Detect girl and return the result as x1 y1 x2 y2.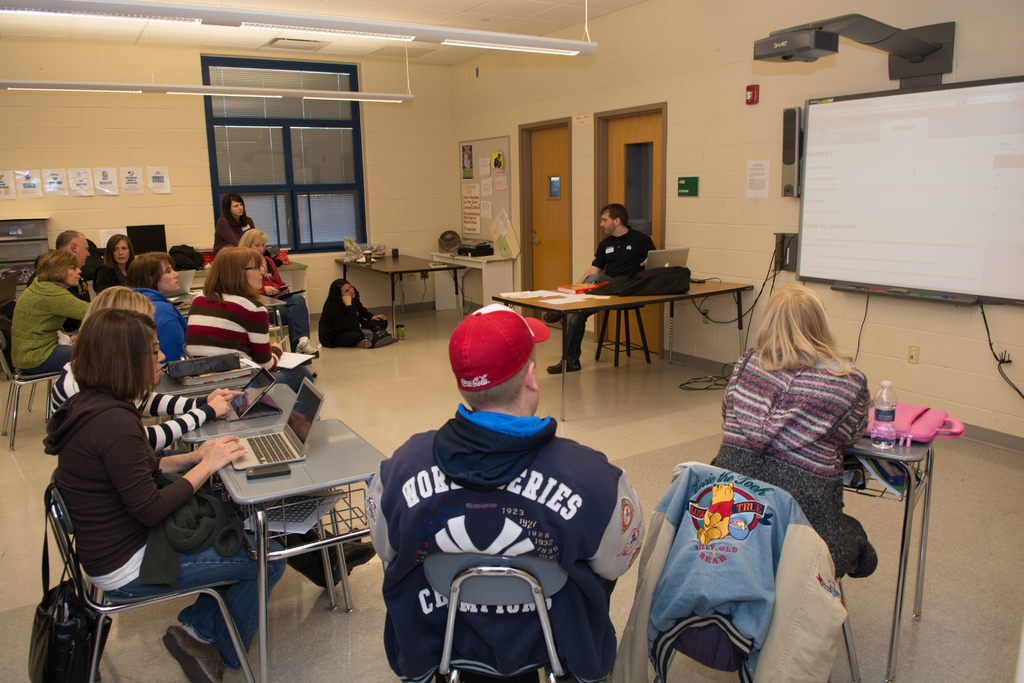
704 285 880 578.
